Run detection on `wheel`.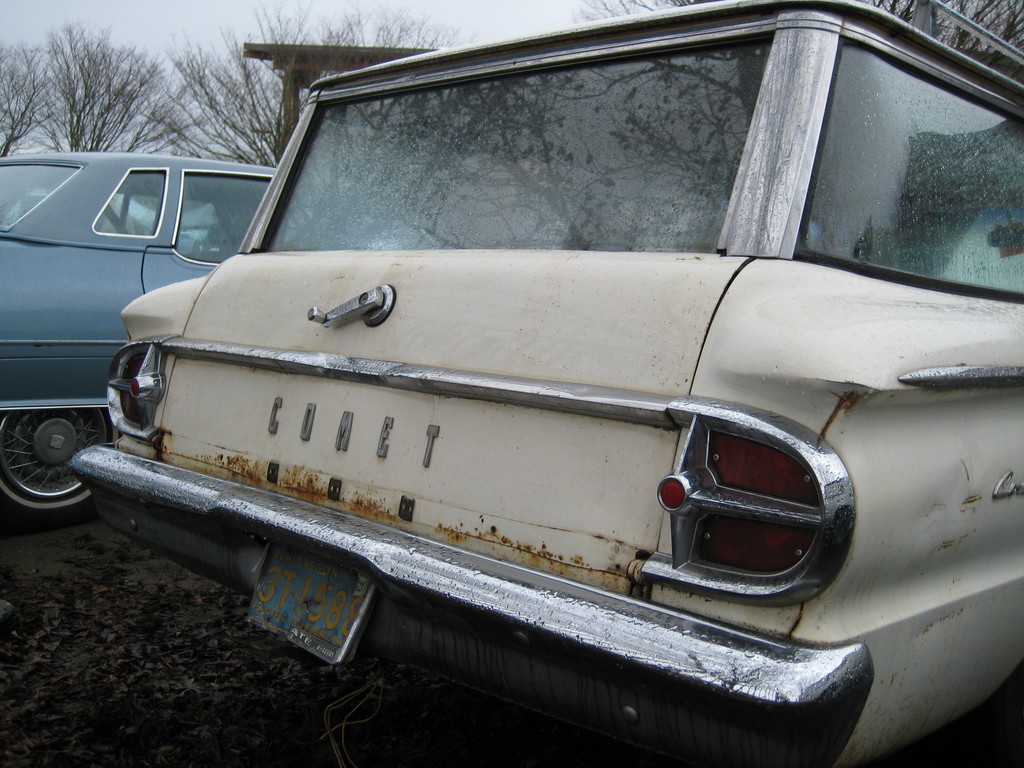
Result: [0, 413, 111, 523].
